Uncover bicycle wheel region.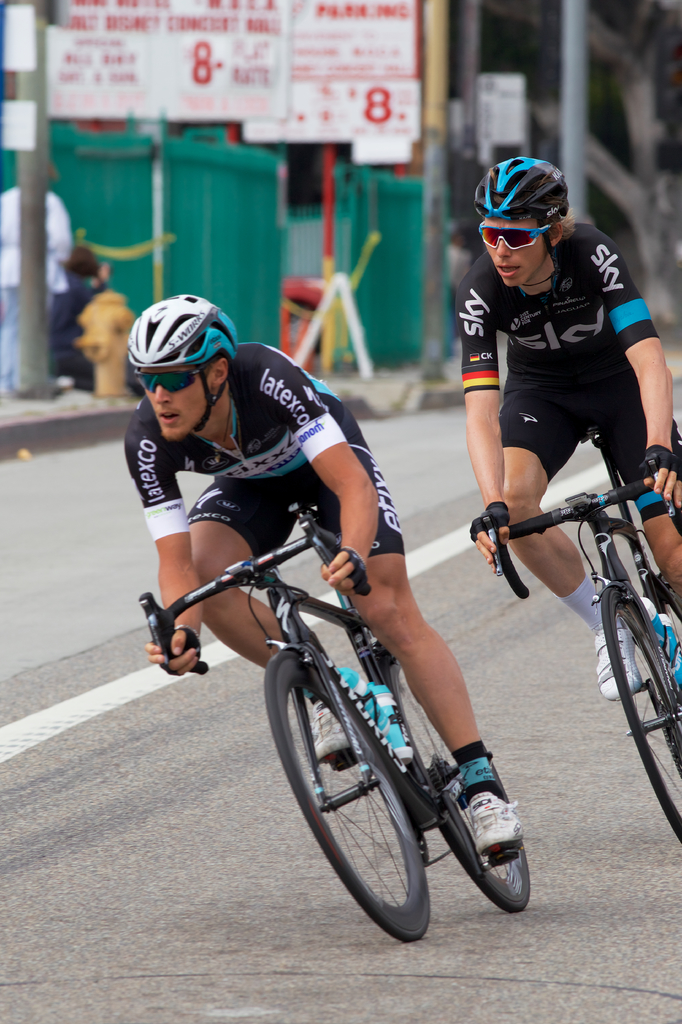
Uncovered: region(279, 653, 422, 940).
